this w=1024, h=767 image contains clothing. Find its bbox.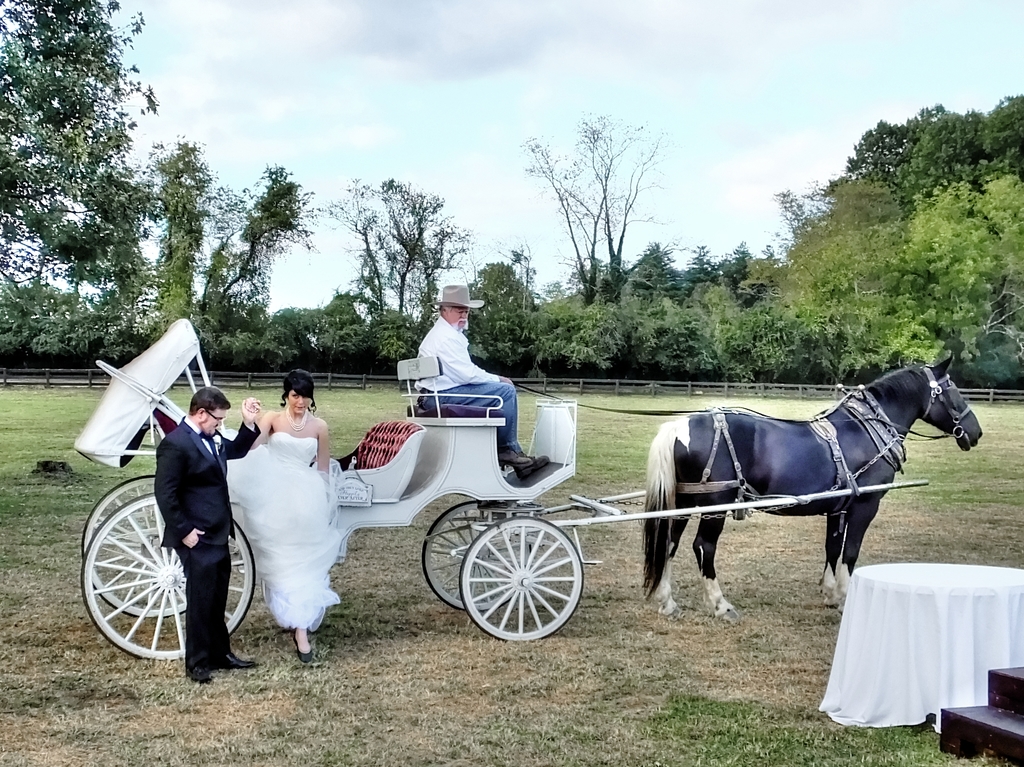
left=413, top=307, right=525, bottom=459.
